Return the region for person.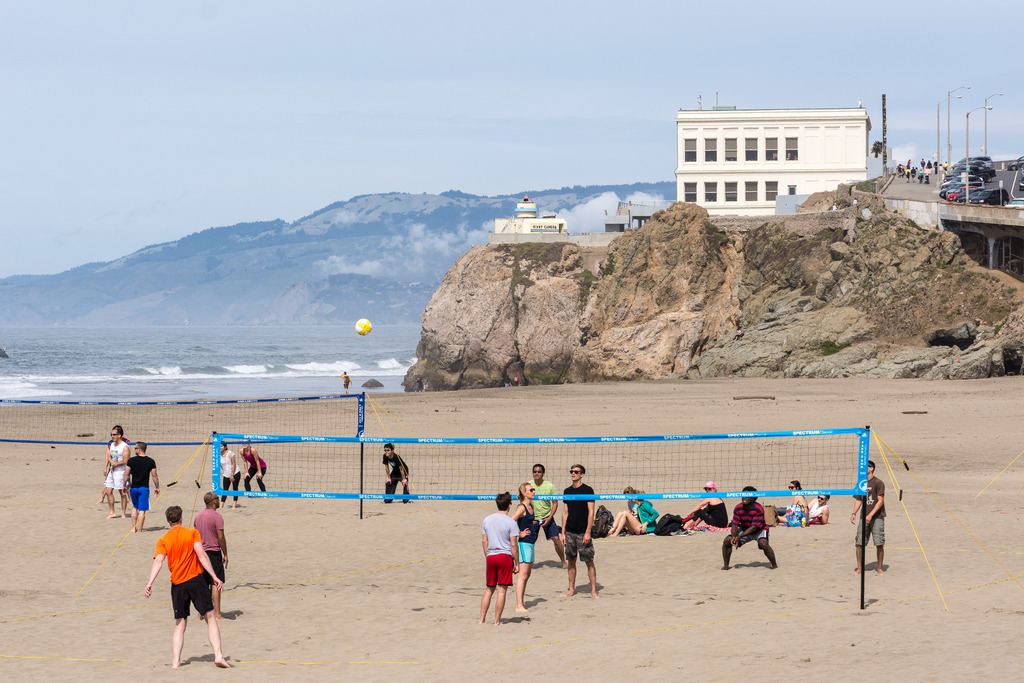
241,443,267,497.
